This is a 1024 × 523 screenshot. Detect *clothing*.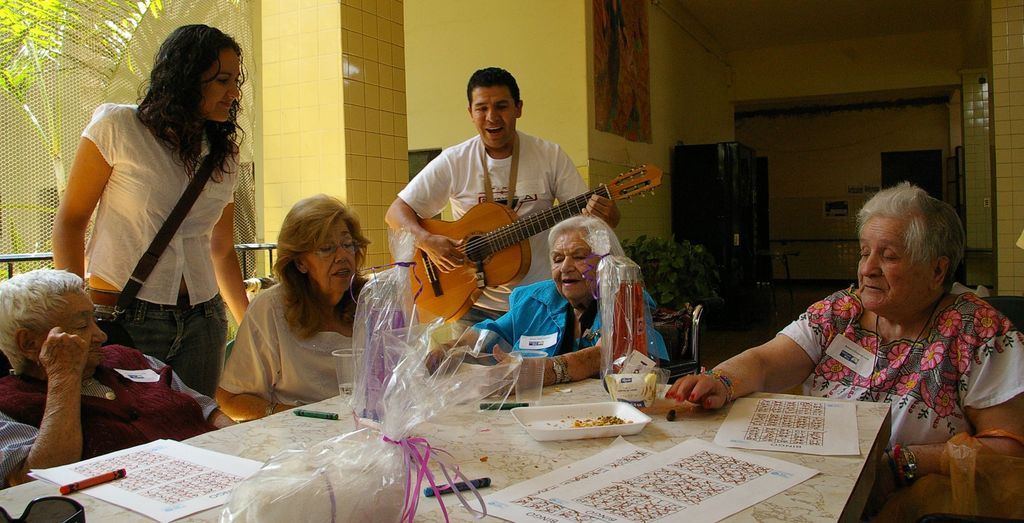
l=221, t=278, r=407, b=407.
